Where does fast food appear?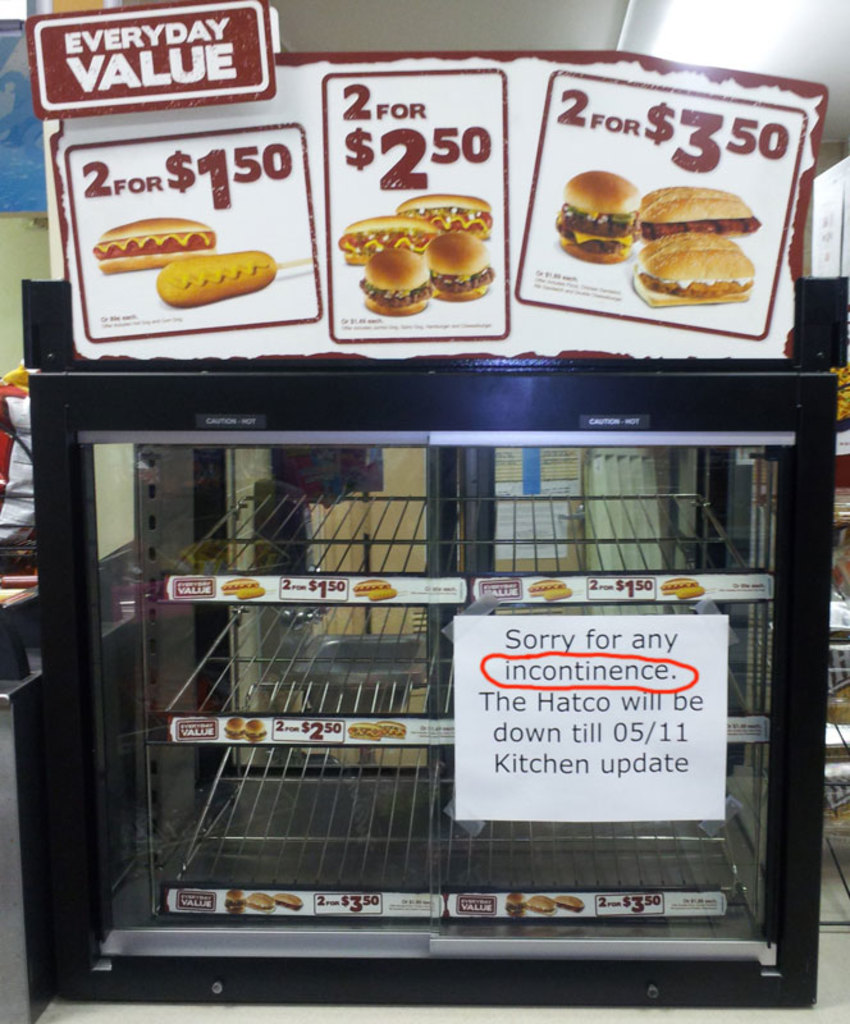
Appears at crop(243, 718, 265, 745).
